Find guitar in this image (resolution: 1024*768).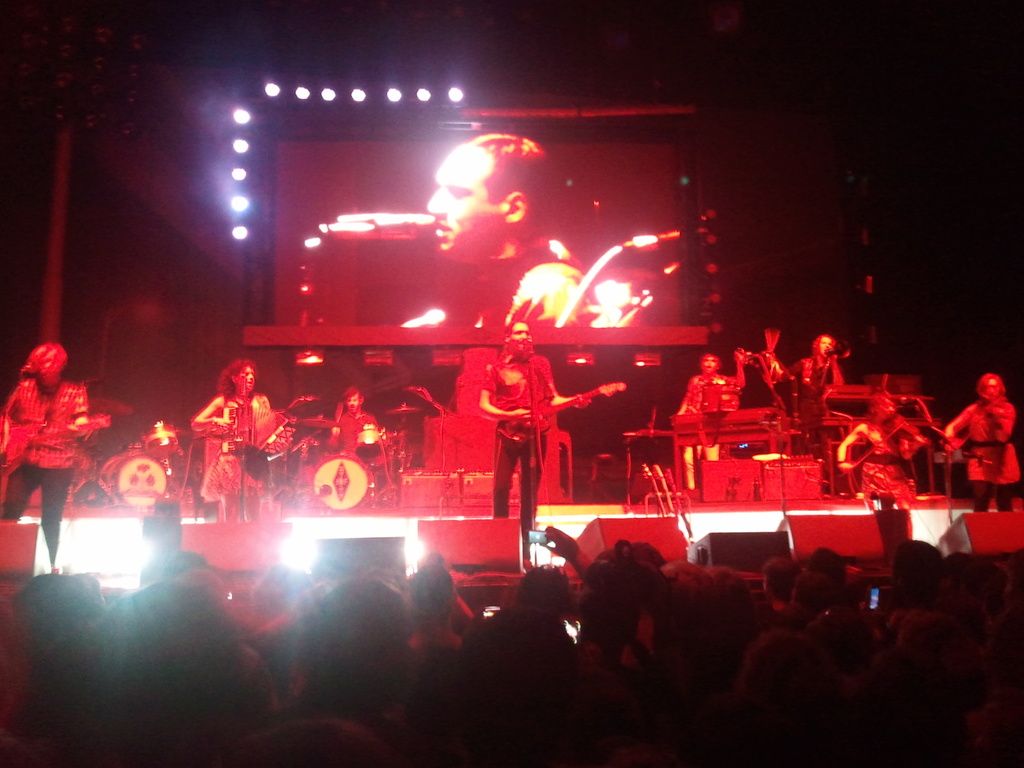
{"x1": 497, "y1": 375, "x2": 625, "y2": 443}.
